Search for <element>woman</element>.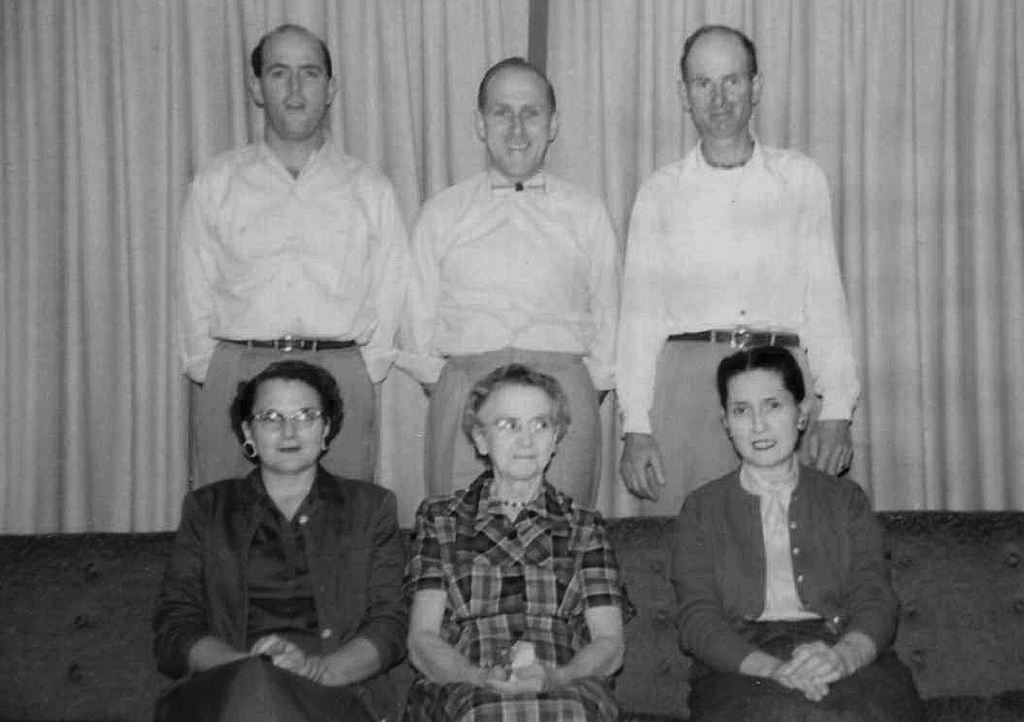
Found at 144 314 433 712.
